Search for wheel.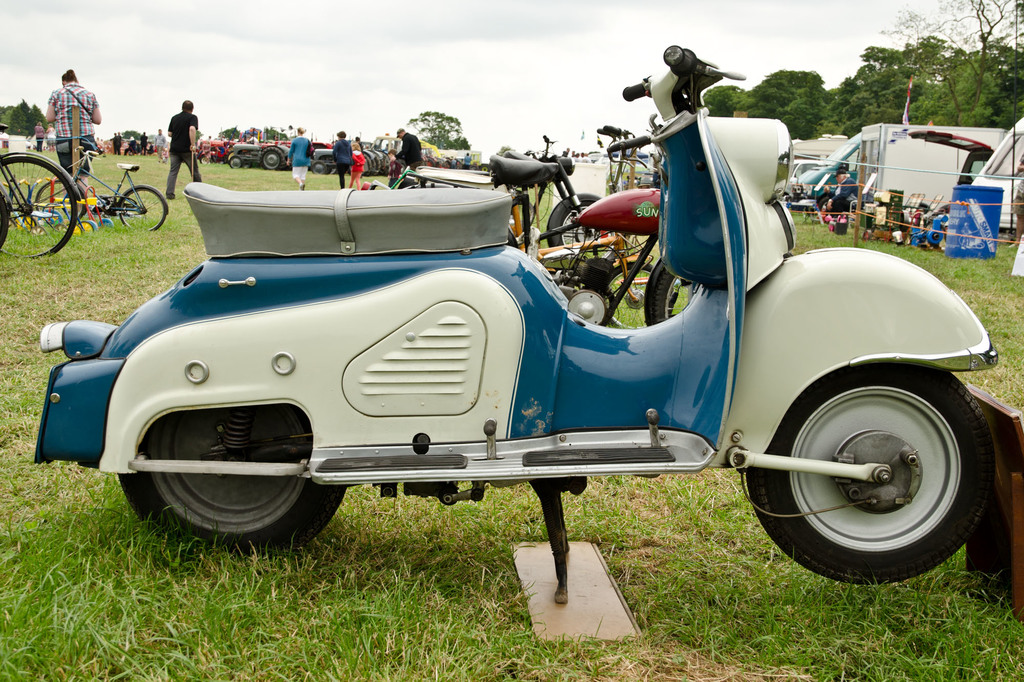
Found at 36:178:84:220.
